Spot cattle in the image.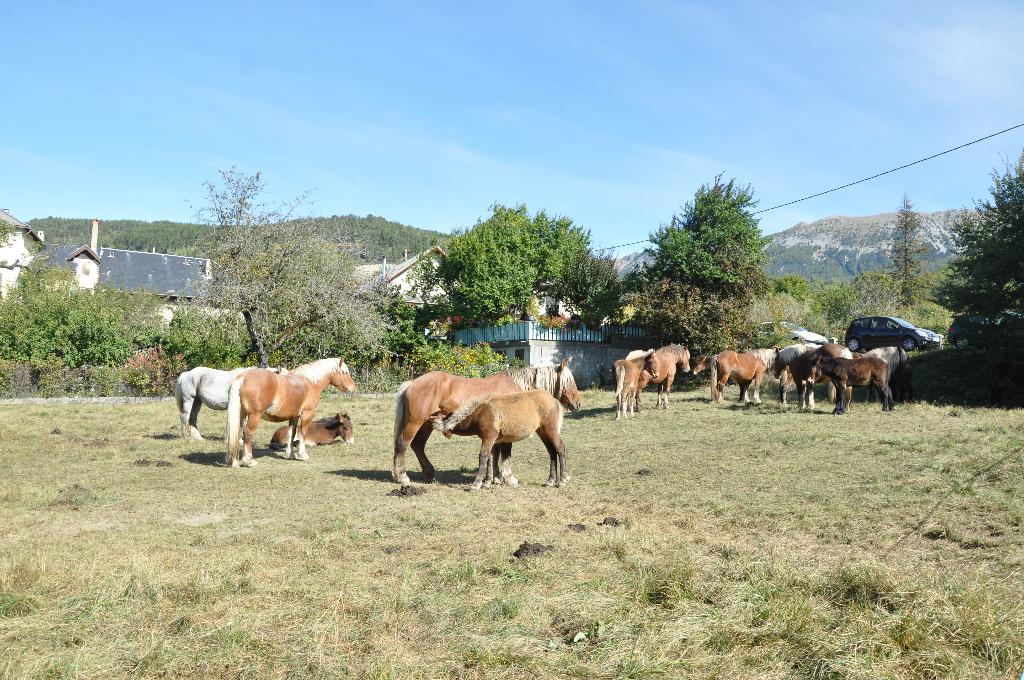
cattle found at left=772, top=344, right=853, bottom=412.
